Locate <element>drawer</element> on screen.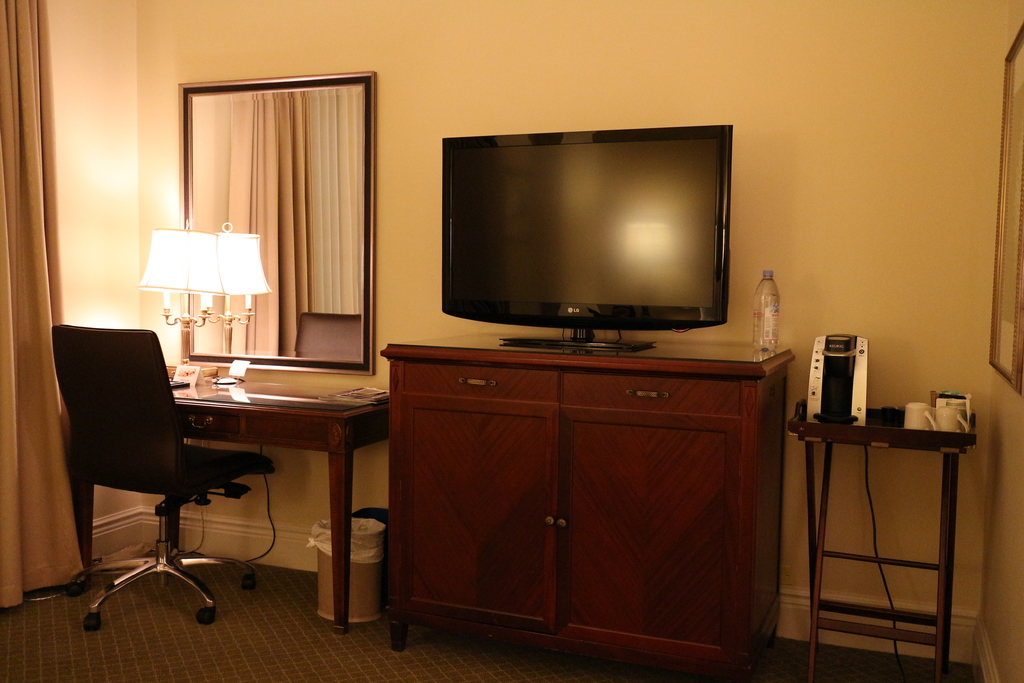
On screen at region(178, 409, 244, 436).
